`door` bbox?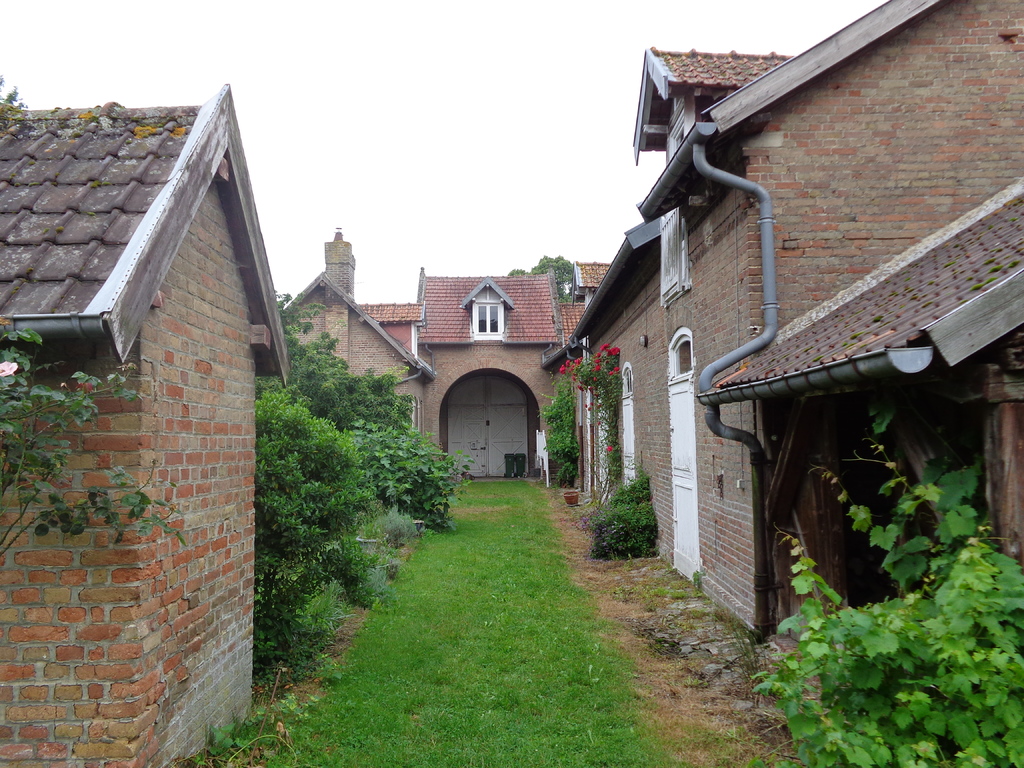
666, 378, 697, 587
